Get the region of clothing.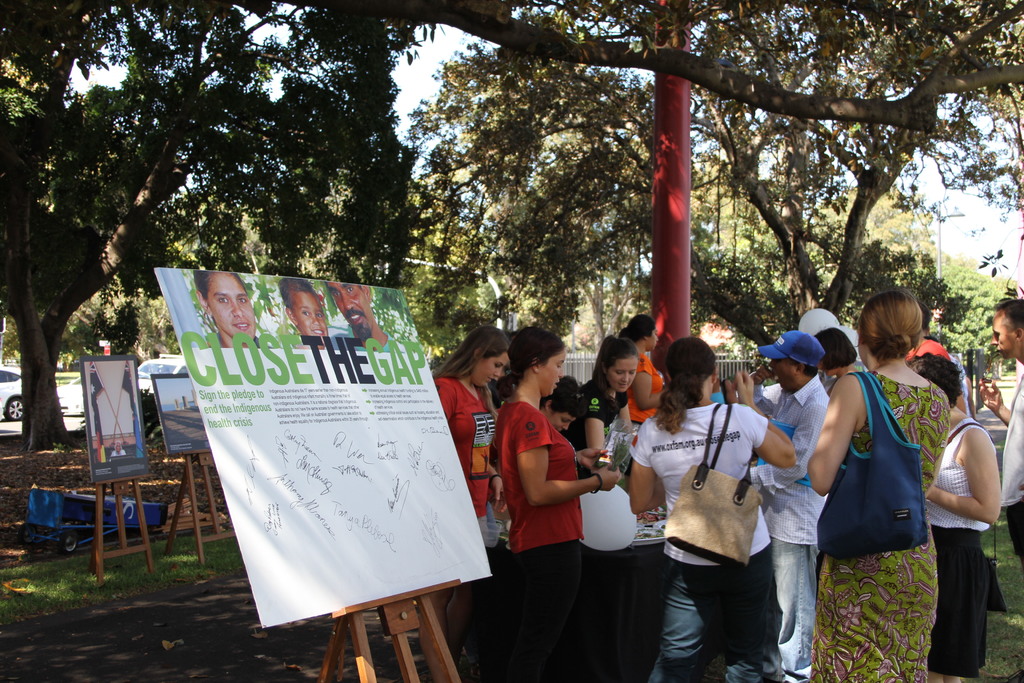
bbox=(813, 364, 950, 682).
